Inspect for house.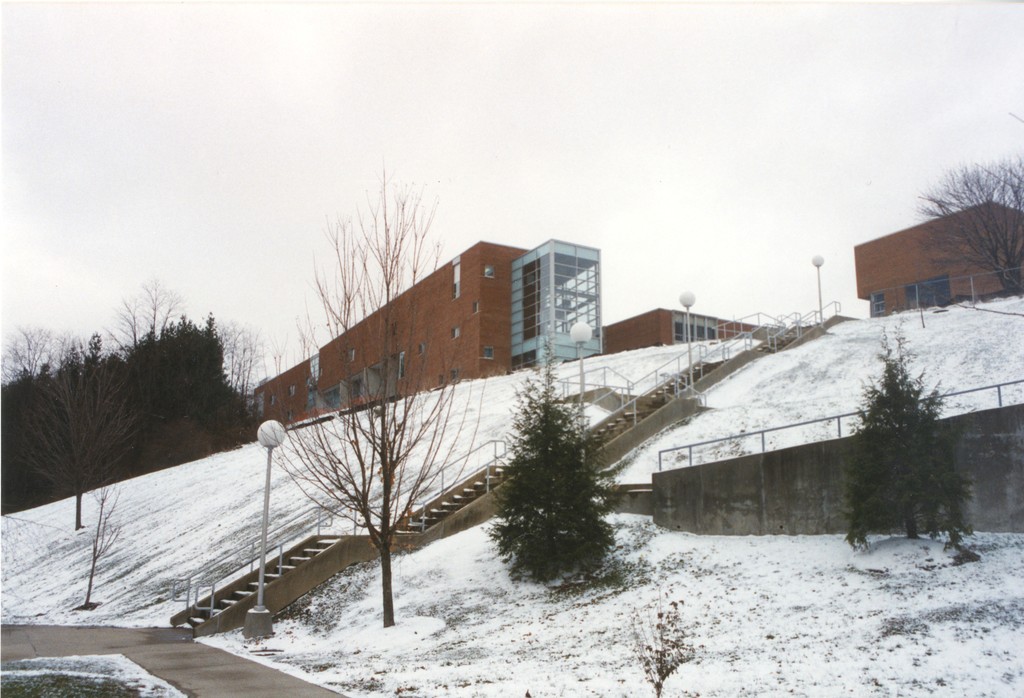
Inspection: (x1=850, y1=197, x2=1023, y2=316).
